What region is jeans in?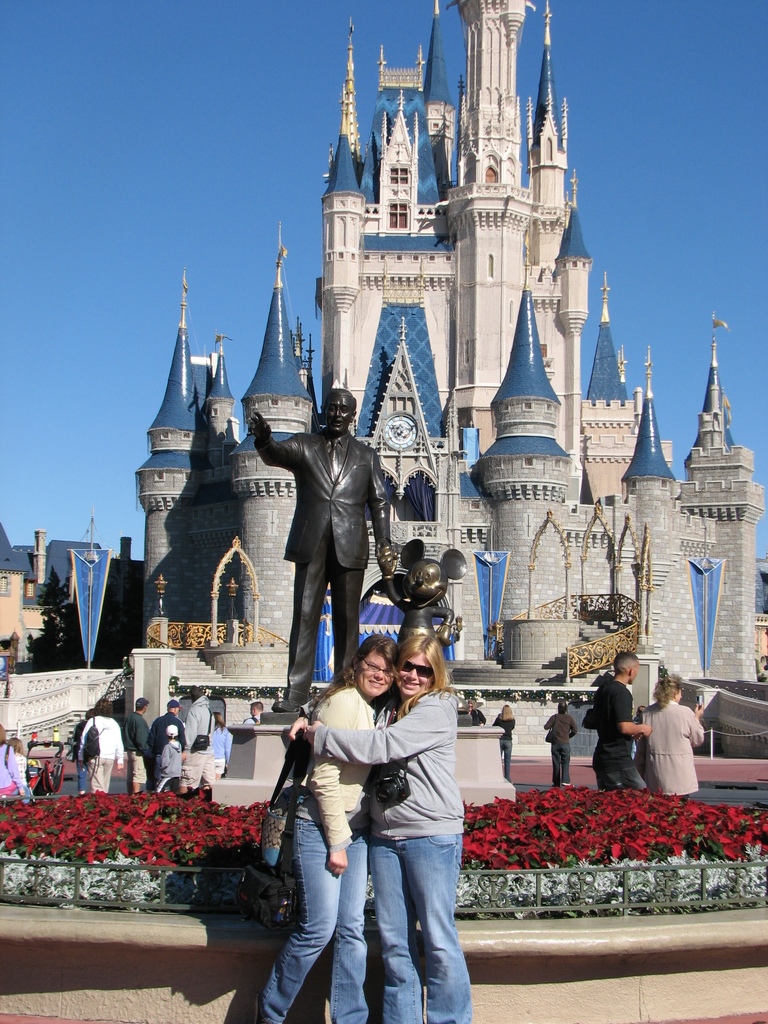
88 762 112 787.
